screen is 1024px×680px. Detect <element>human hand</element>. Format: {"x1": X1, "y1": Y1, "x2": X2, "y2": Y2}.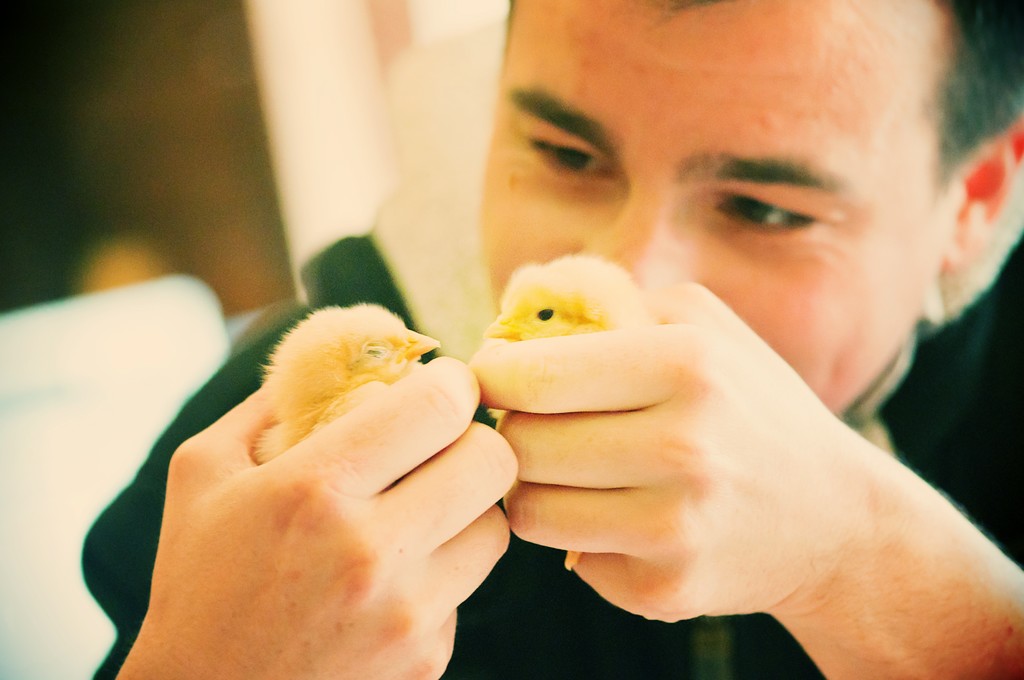
{"x1": 465, "y1": 277, "x2": 874, "y2": 631}.
